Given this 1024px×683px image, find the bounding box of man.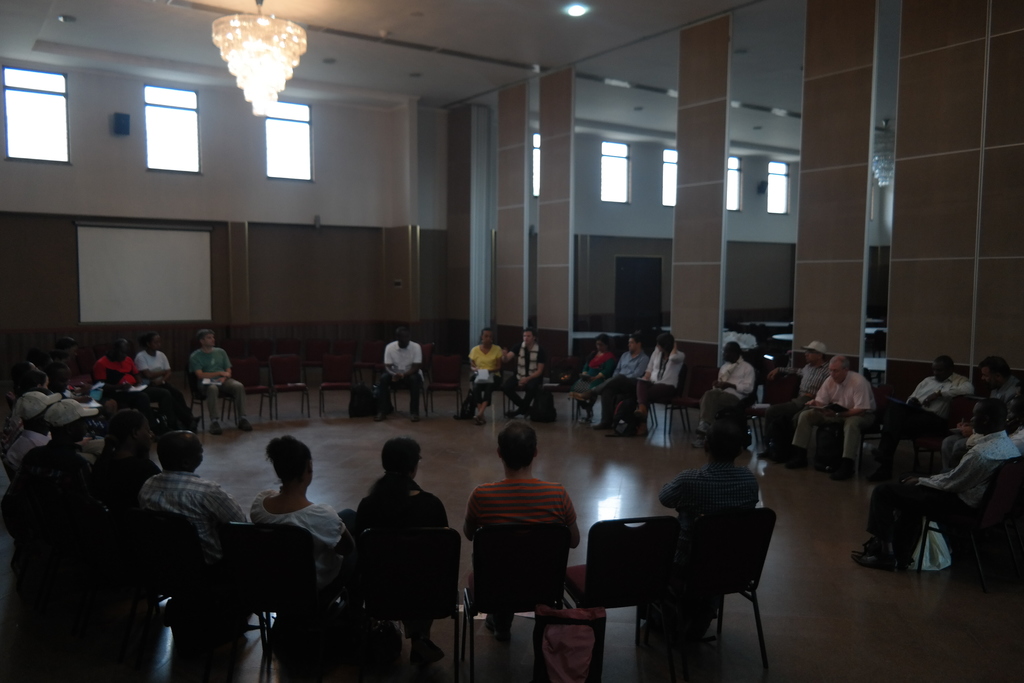
<box>132,329,167,385</box>.
